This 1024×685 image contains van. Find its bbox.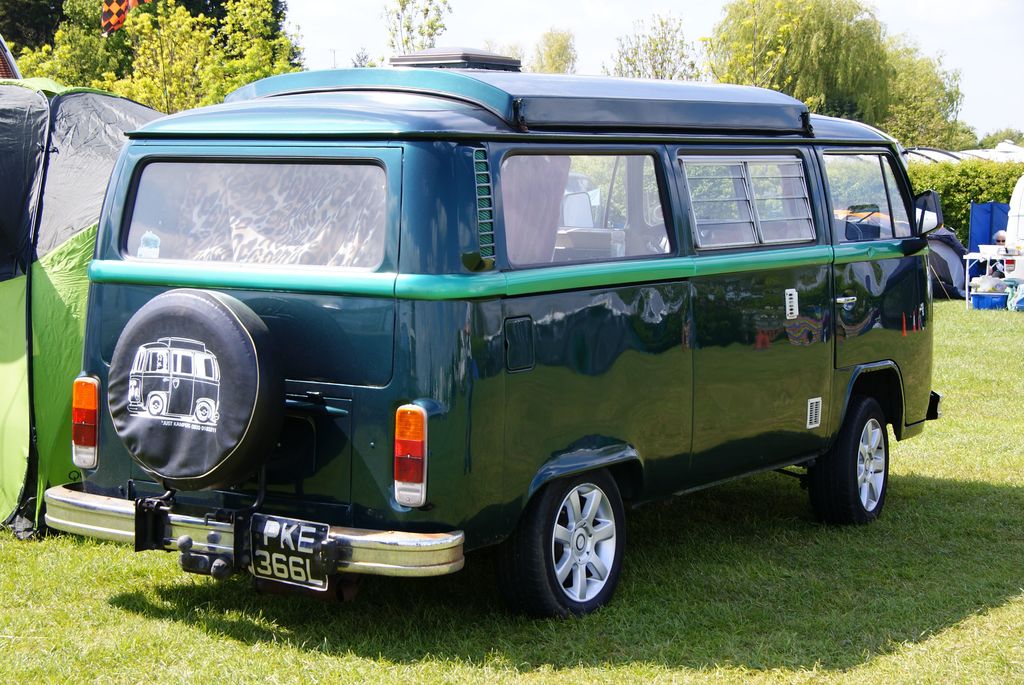
rect(44, 42, 947, 620).
